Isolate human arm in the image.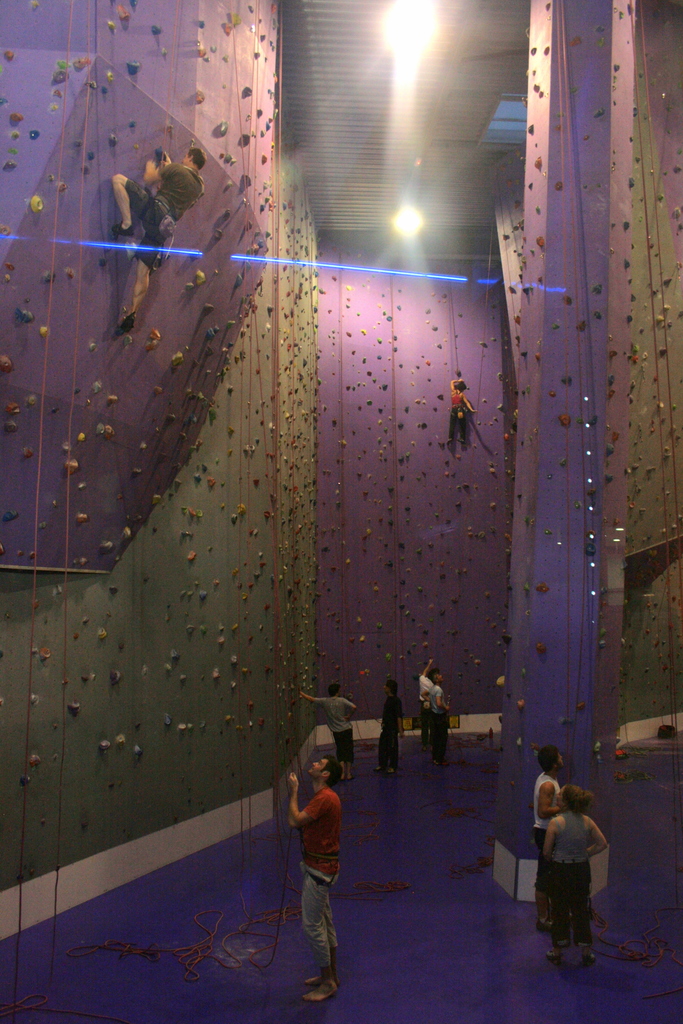
Isolated region: (x1=288, y1=774, x2=338, y2=823).
